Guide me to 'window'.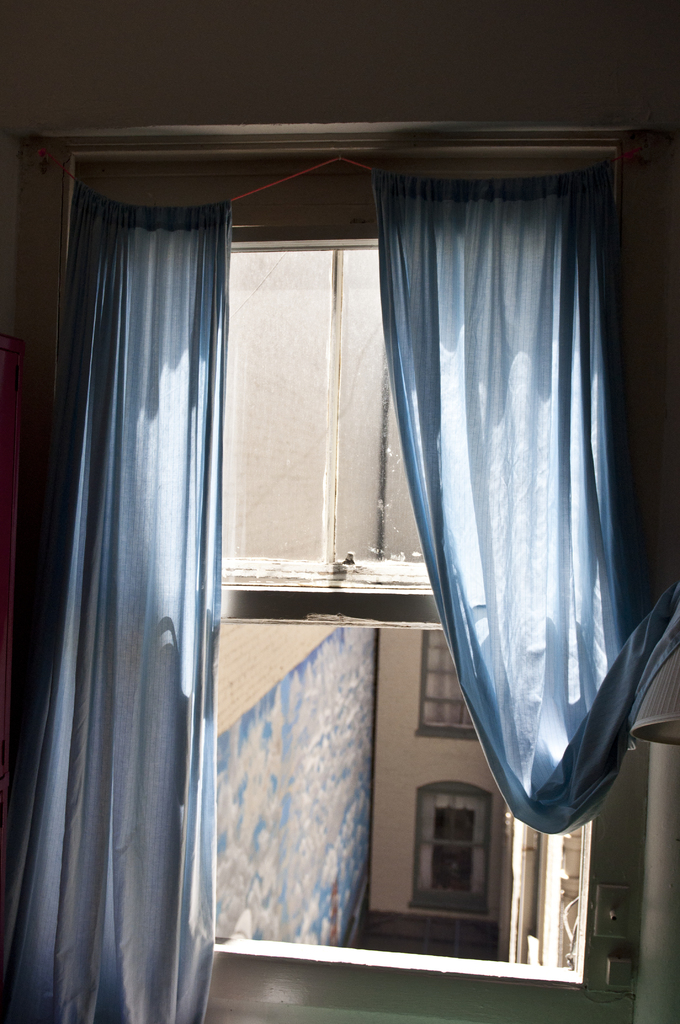
Guidance: locate(422, 631, 522, 746).
